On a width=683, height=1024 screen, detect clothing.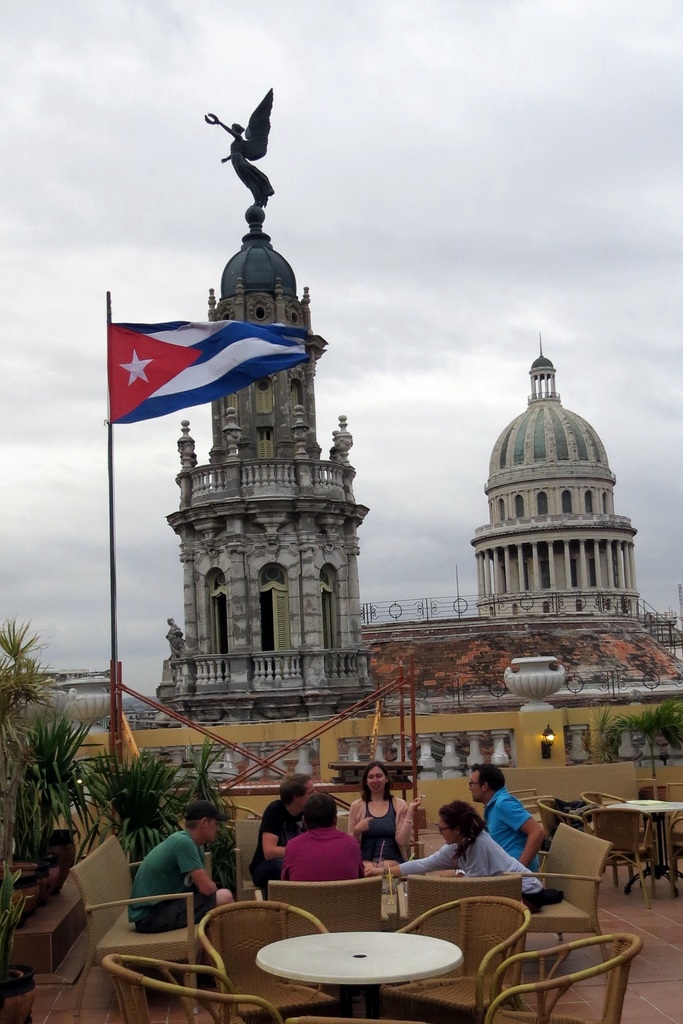
x1=243 y1=803 x2=310 y2=893.
